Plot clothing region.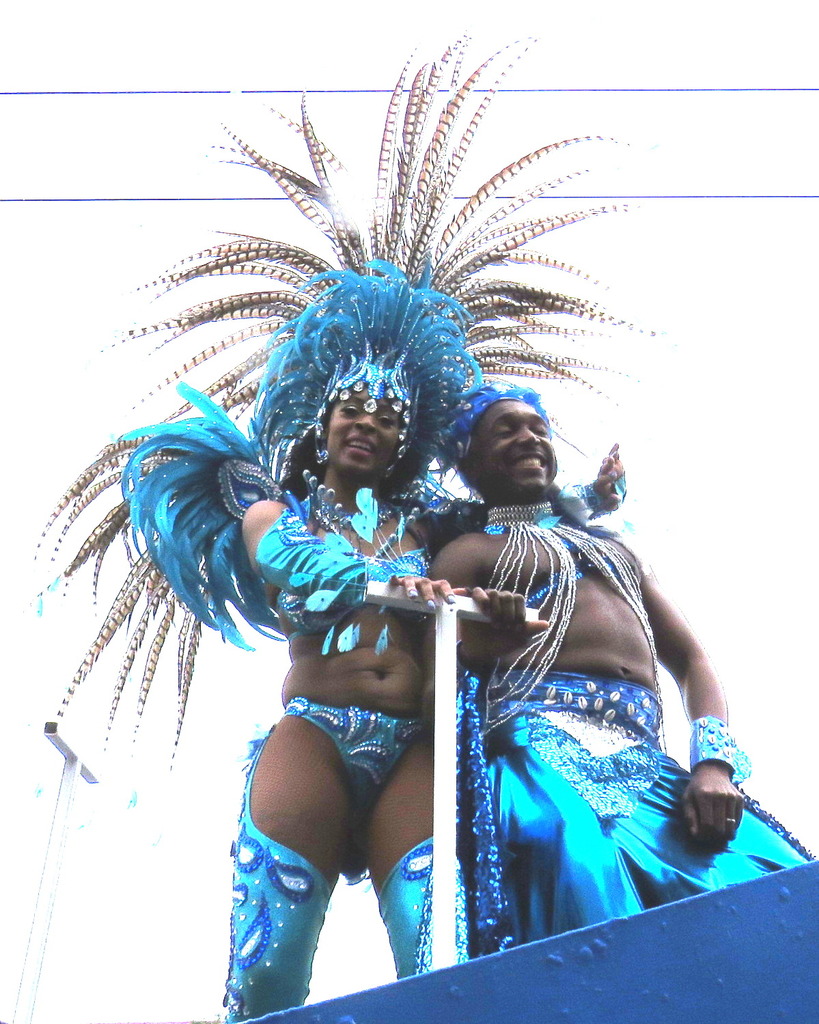
Plotted at BBox(466, 497, 816, 960).
